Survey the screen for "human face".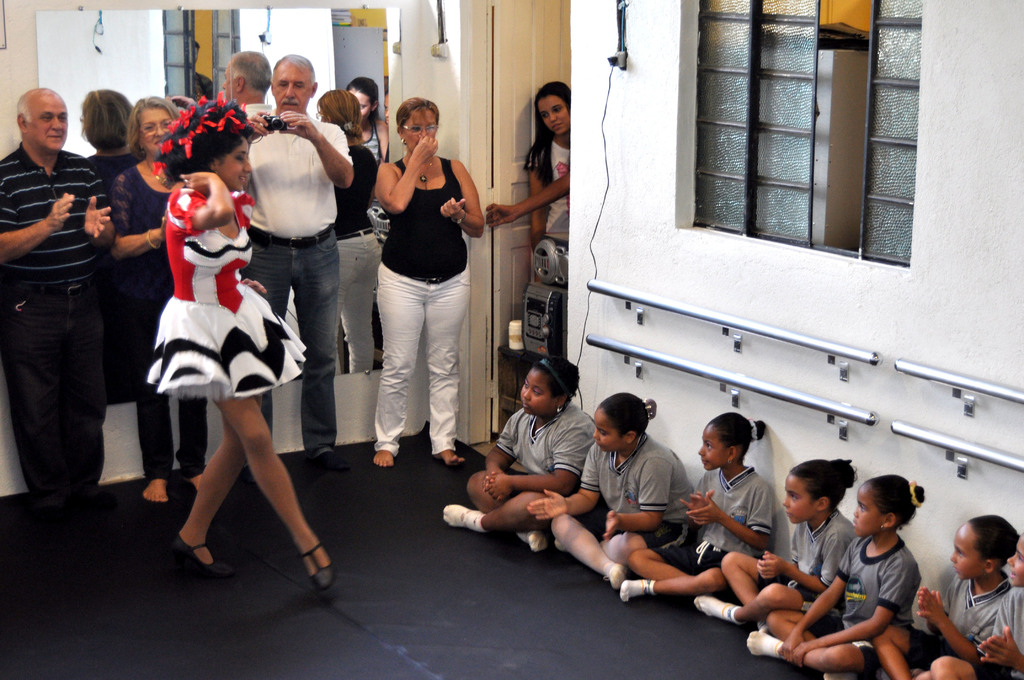
Survey found: (26, 96, 67, 156).
